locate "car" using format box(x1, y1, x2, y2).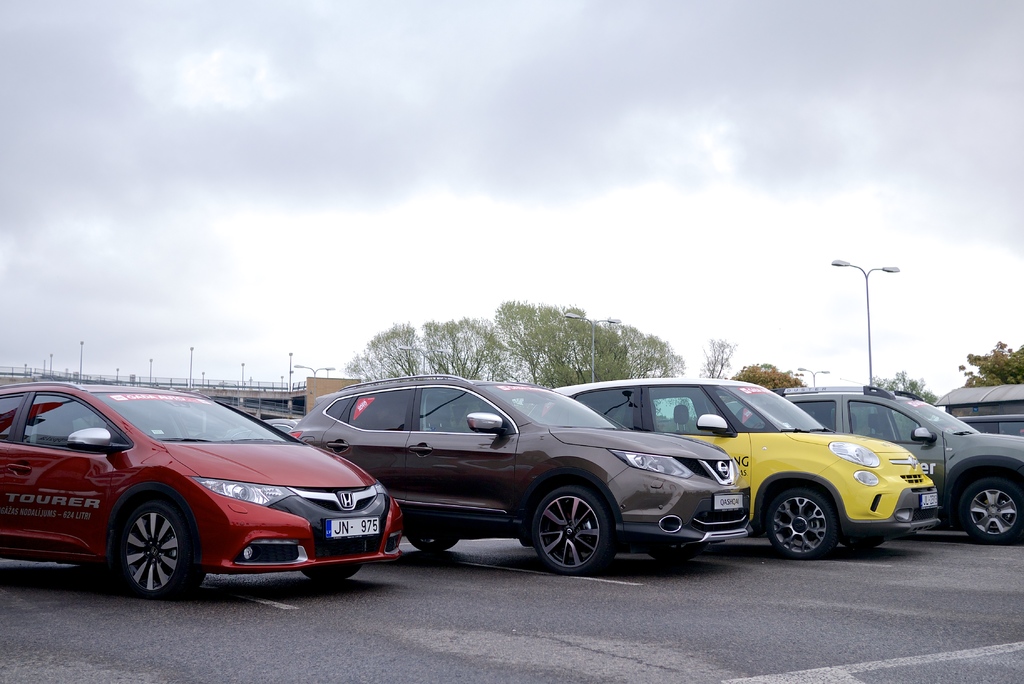
box(0, 376, 408, 599).
